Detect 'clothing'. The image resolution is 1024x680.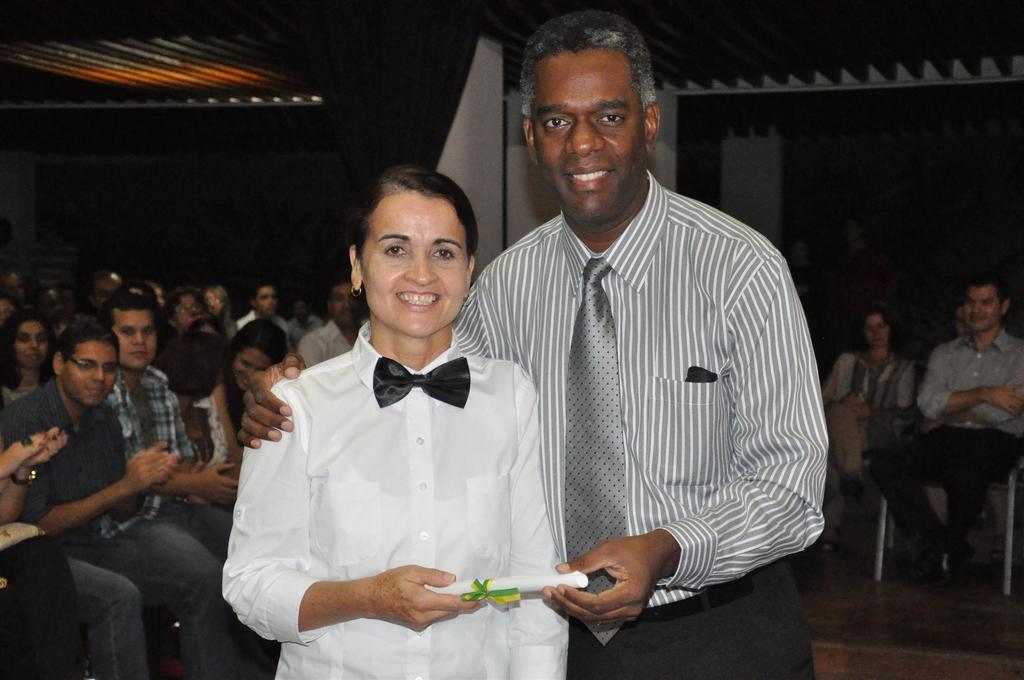
box(819, 344, 915, 476).
